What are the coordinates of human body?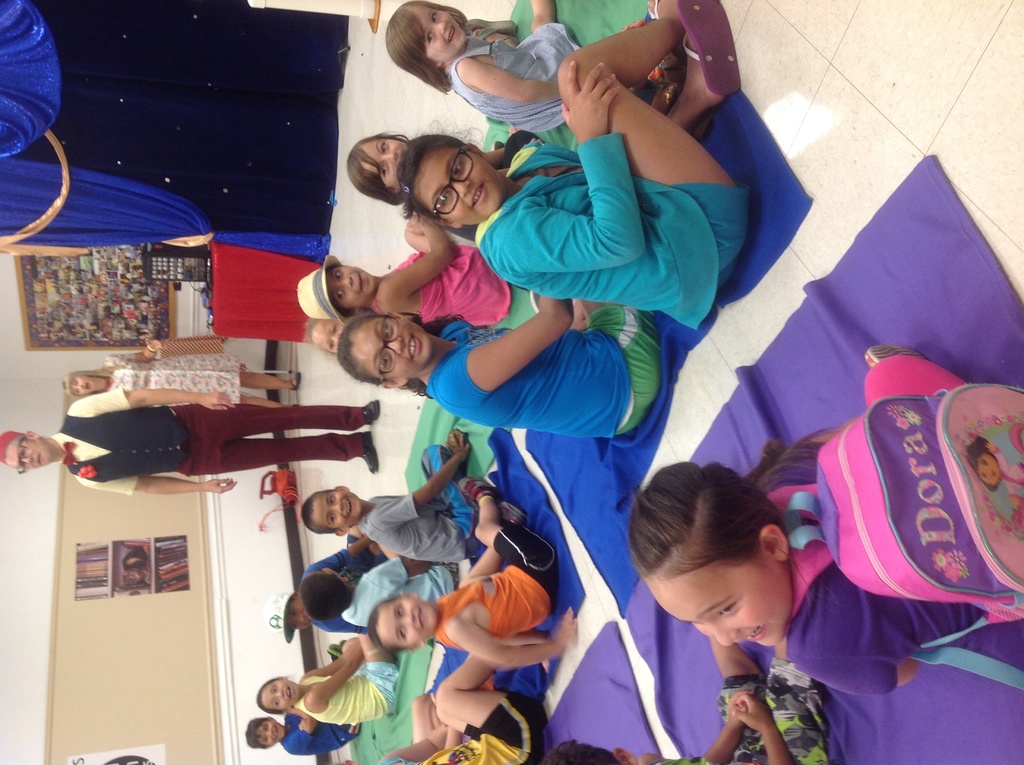
{"left": 472, "top": 0, "right": 749, "bottom": 328}.
